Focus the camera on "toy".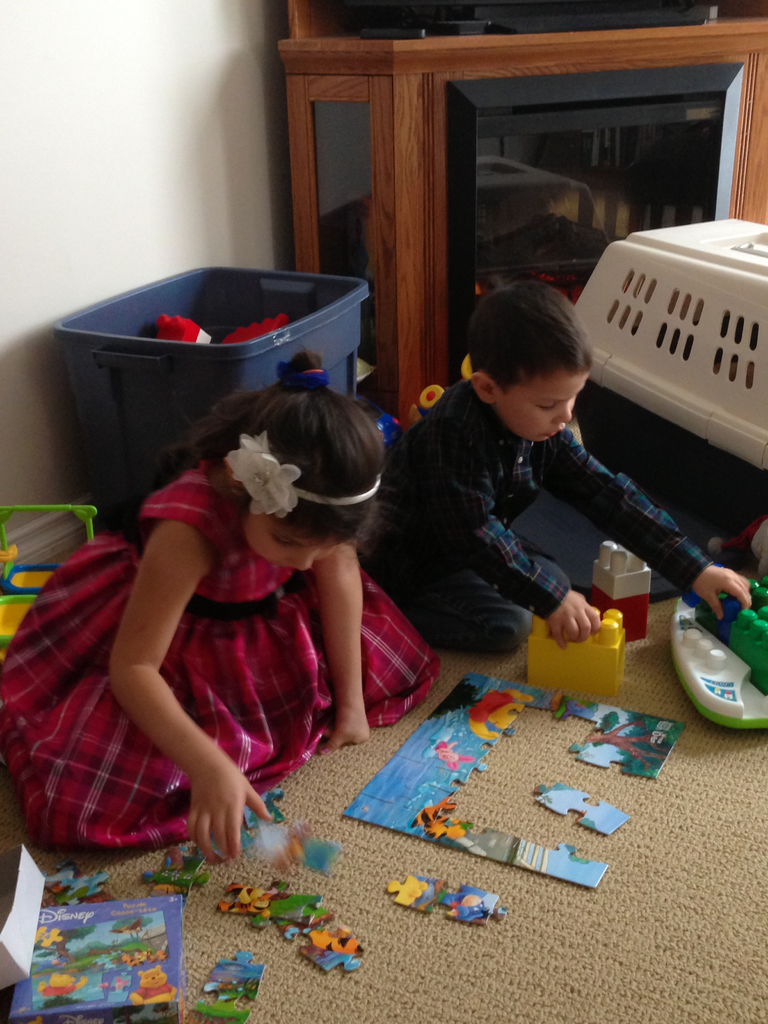
Focus region: 0 504 99 667.
